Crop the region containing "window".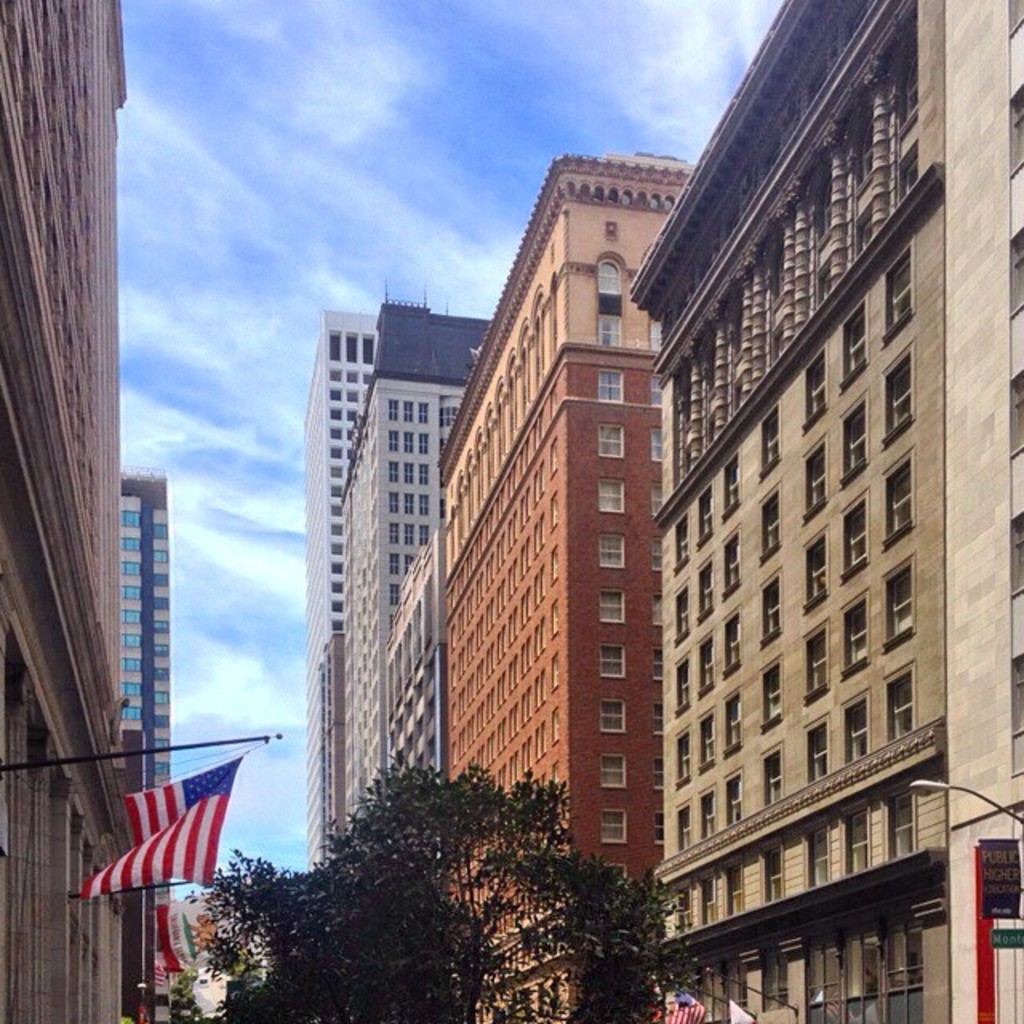
Crop region: box(765, 576, 779, 648).
